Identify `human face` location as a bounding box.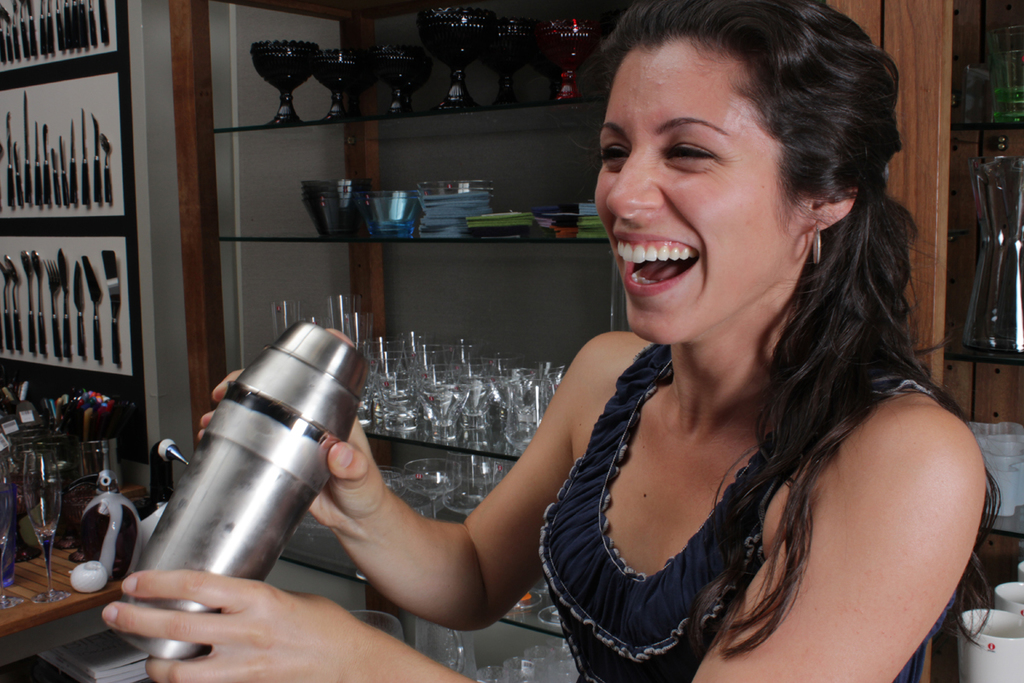
[x1=590, y1=51, x2=807, y2=346].
